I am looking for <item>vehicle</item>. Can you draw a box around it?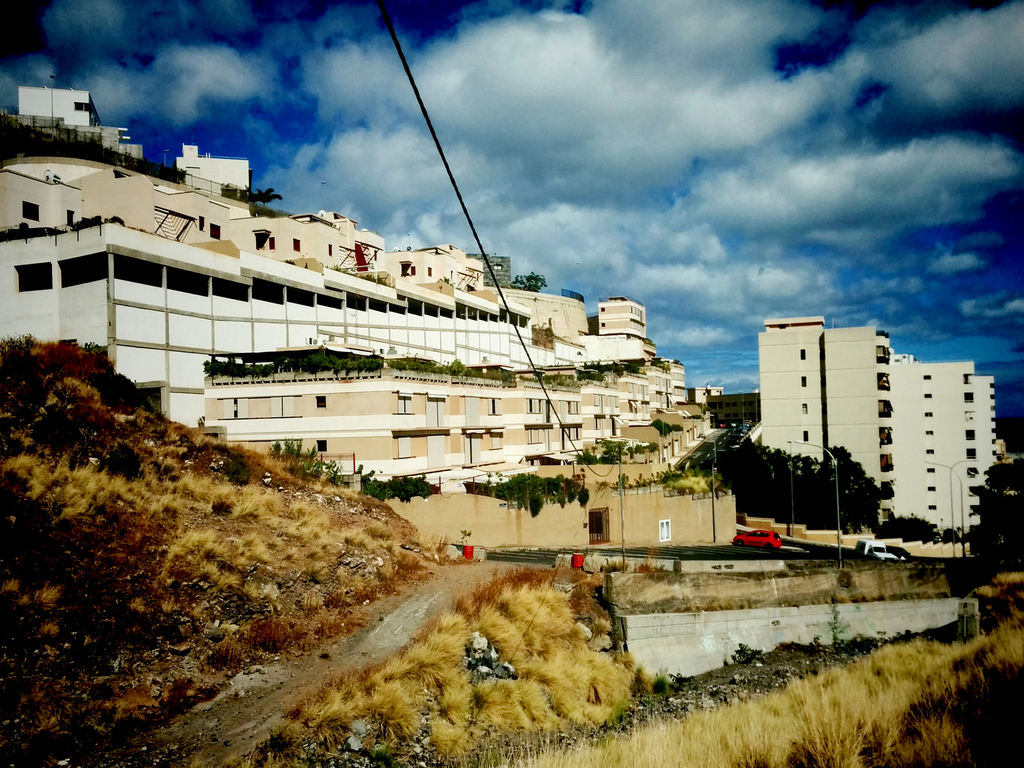
Sure, the bounding box is [854, 537, 895, 562].
